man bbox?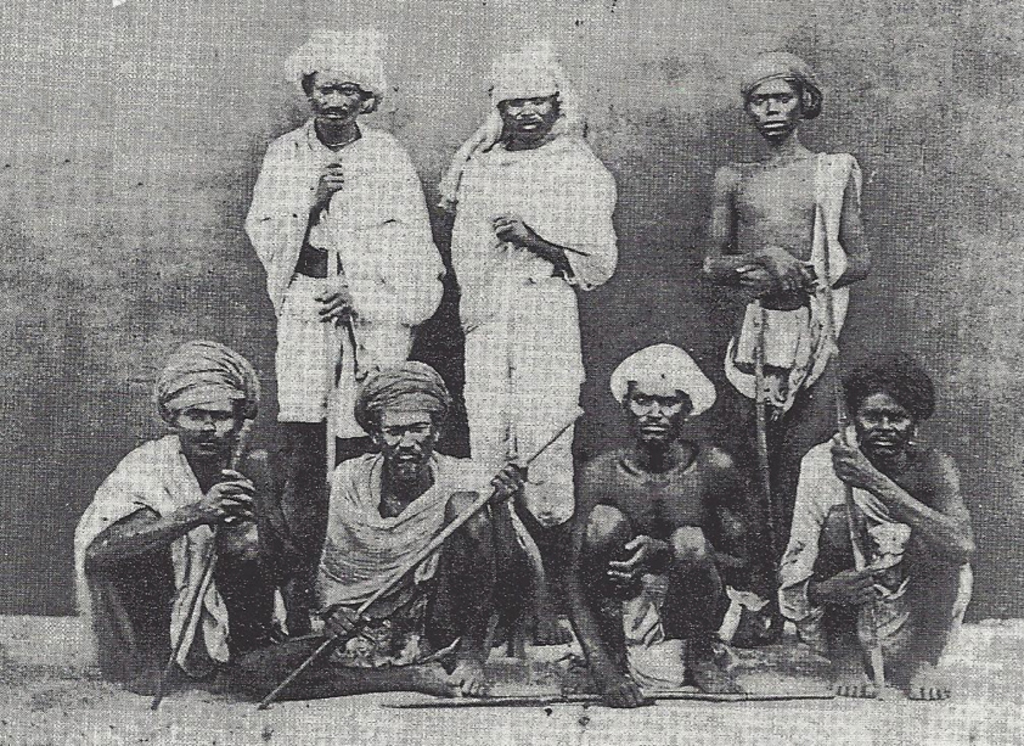
crop(702, 50, 870, 644)
